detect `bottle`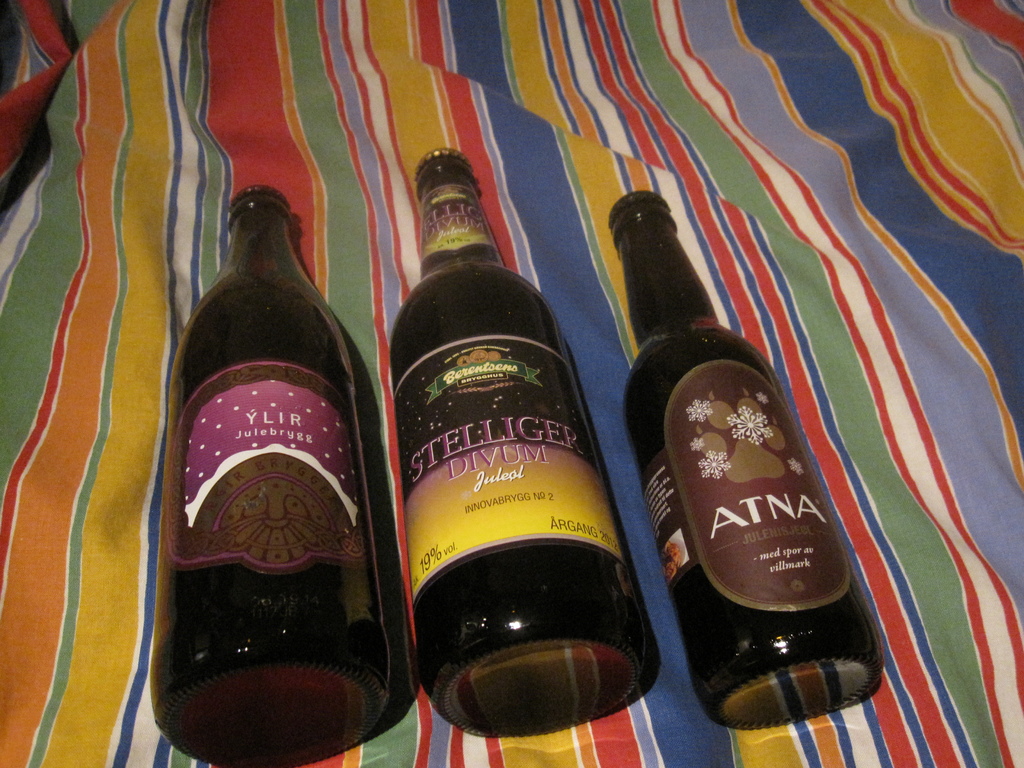
rect(138, 164, 387, 753)
